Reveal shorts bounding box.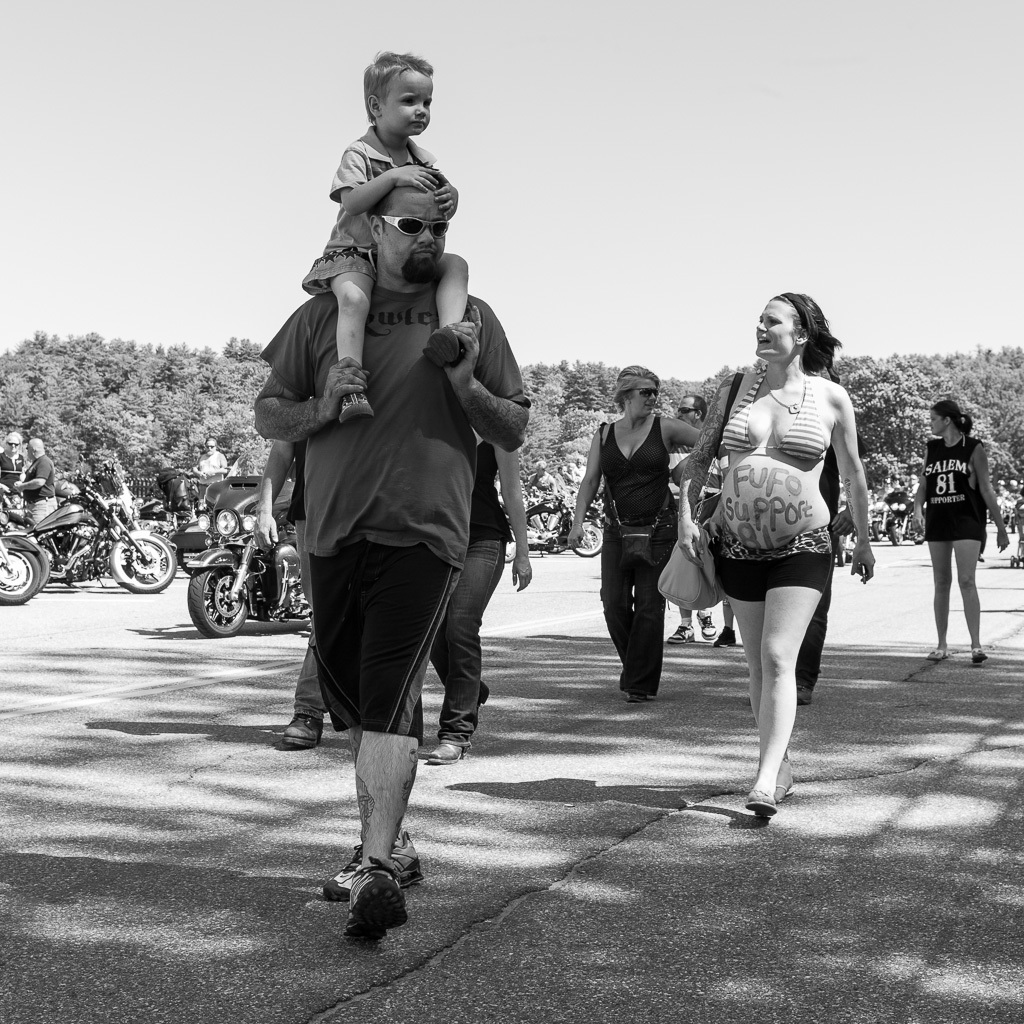
Revealed: select_region(25, 497, 56, 522).
